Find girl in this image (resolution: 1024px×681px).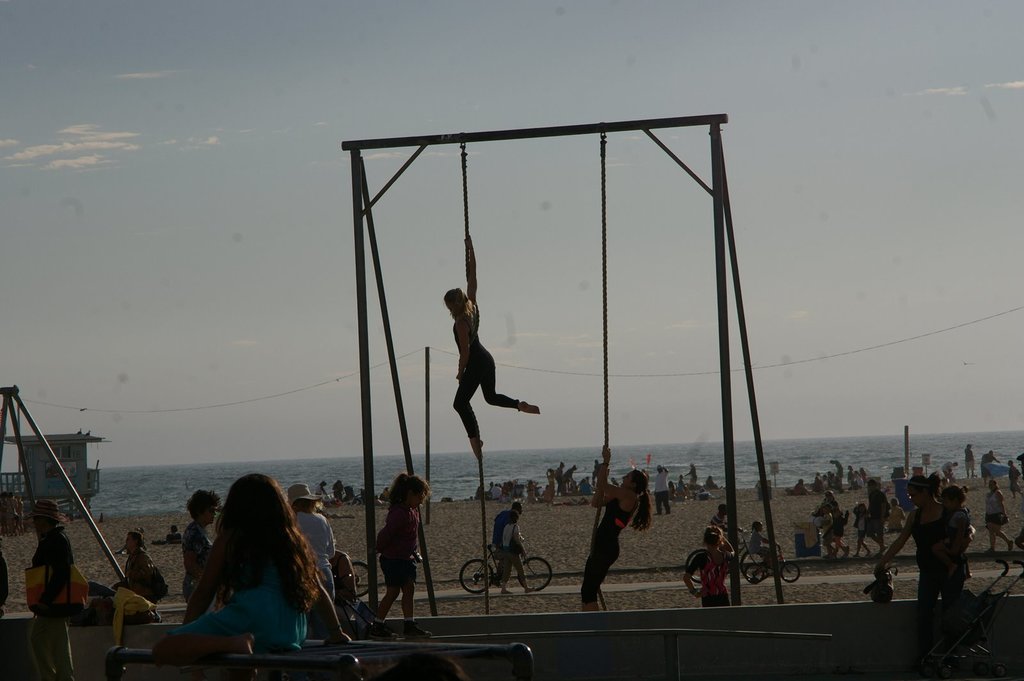
box=[333, 549, 375, 639].
